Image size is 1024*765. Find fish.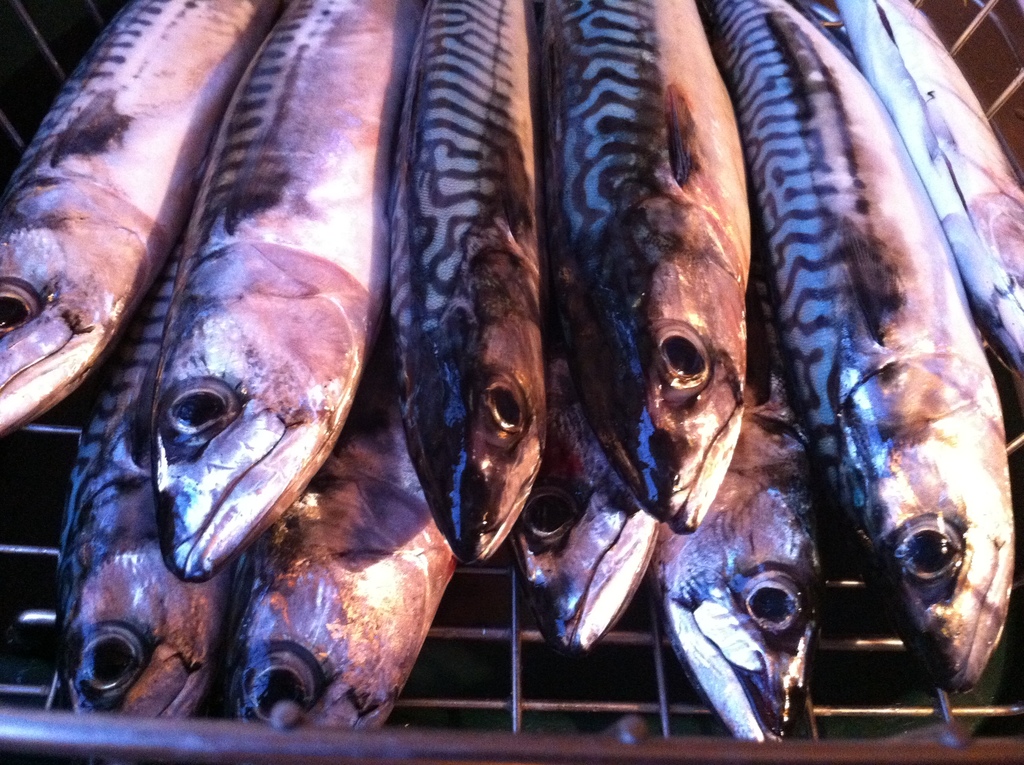
x1=499 y1=280 x2=653 y2=655.
